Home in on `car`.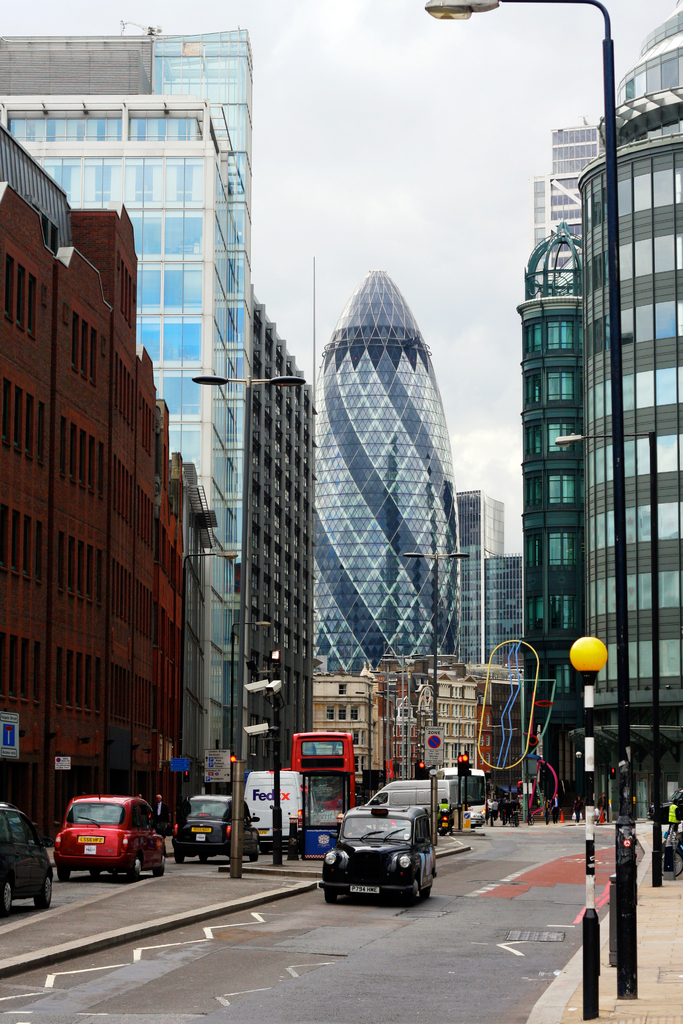
Homed in at [x1=172, y1=796, x2=261, y2=865].
